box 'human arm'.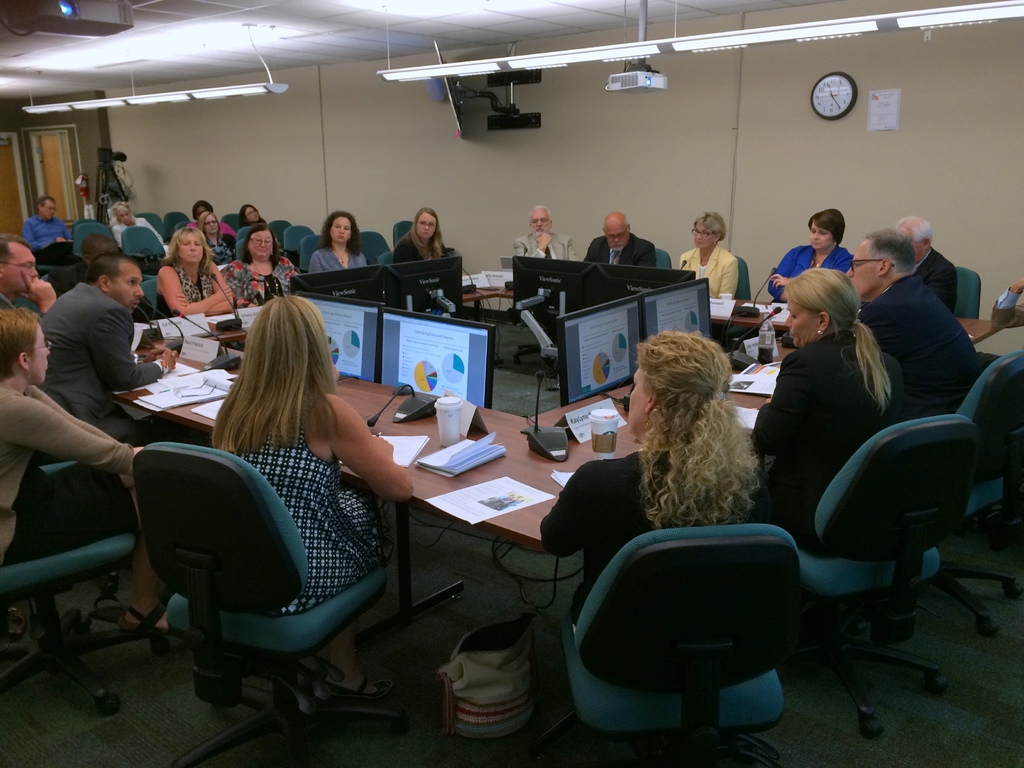
[9, 406, 121, 493].
